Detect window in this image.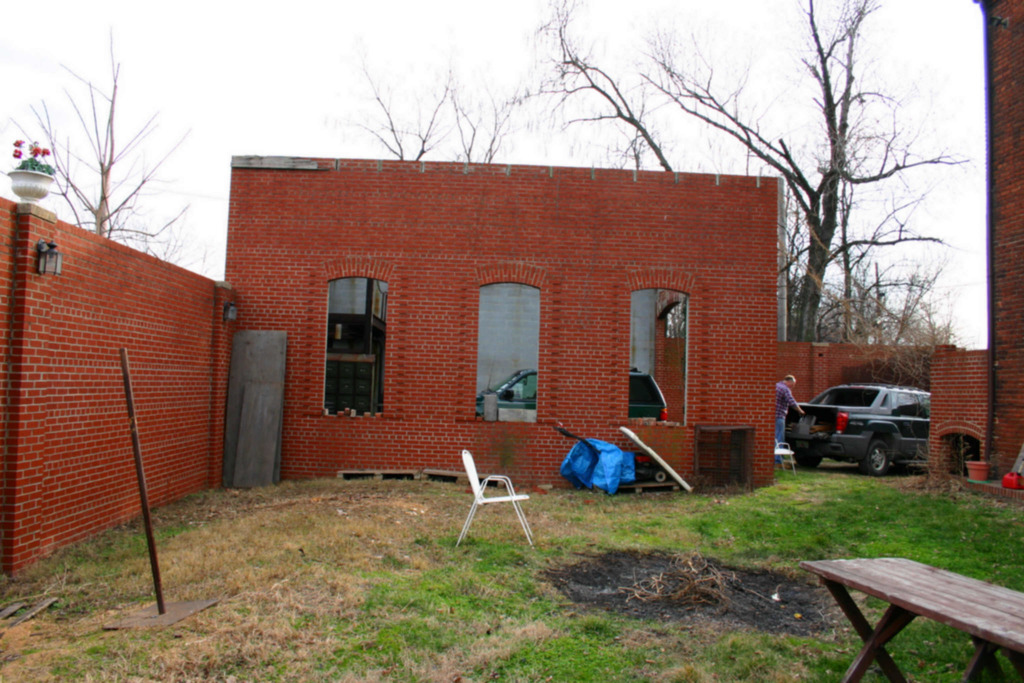
Detection: l=321, t=248, r=395, b=436.
